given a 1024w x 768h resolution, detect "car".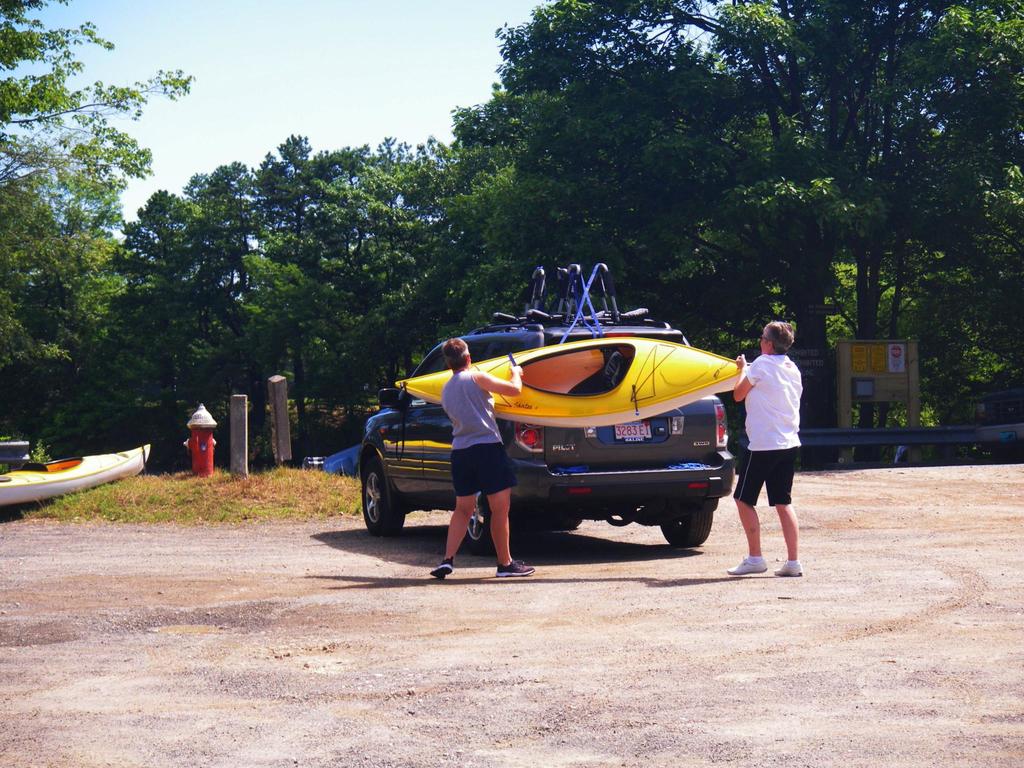
crop(356, 312, 732, 558).
